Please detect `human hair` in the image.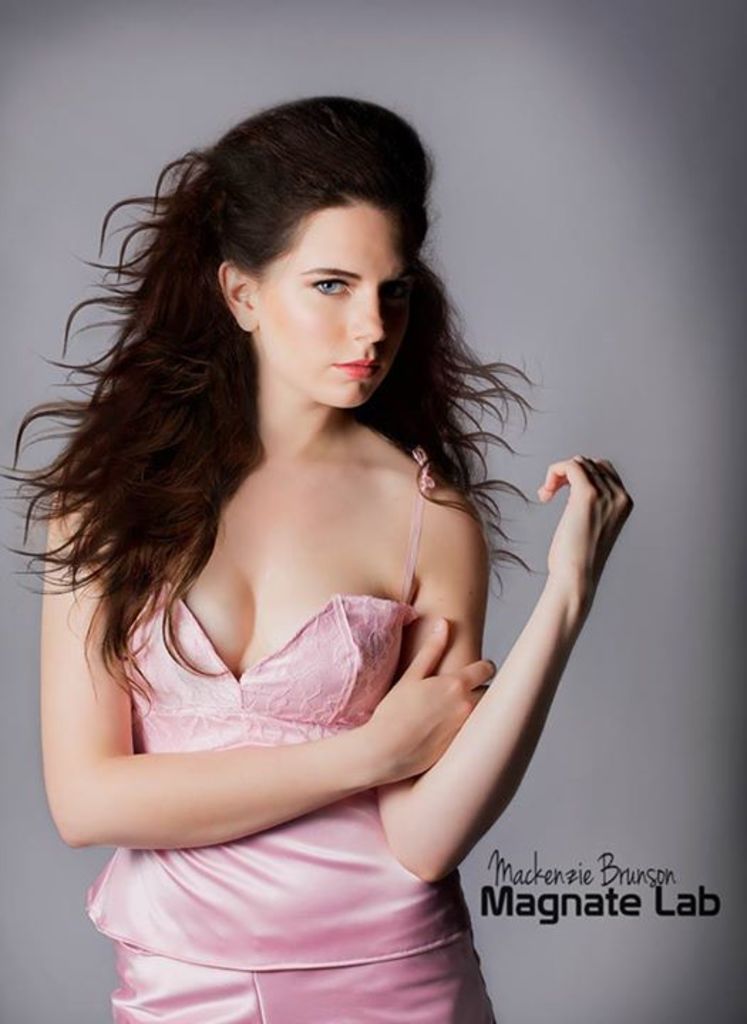
bbox(41, 115, 462, 626).
